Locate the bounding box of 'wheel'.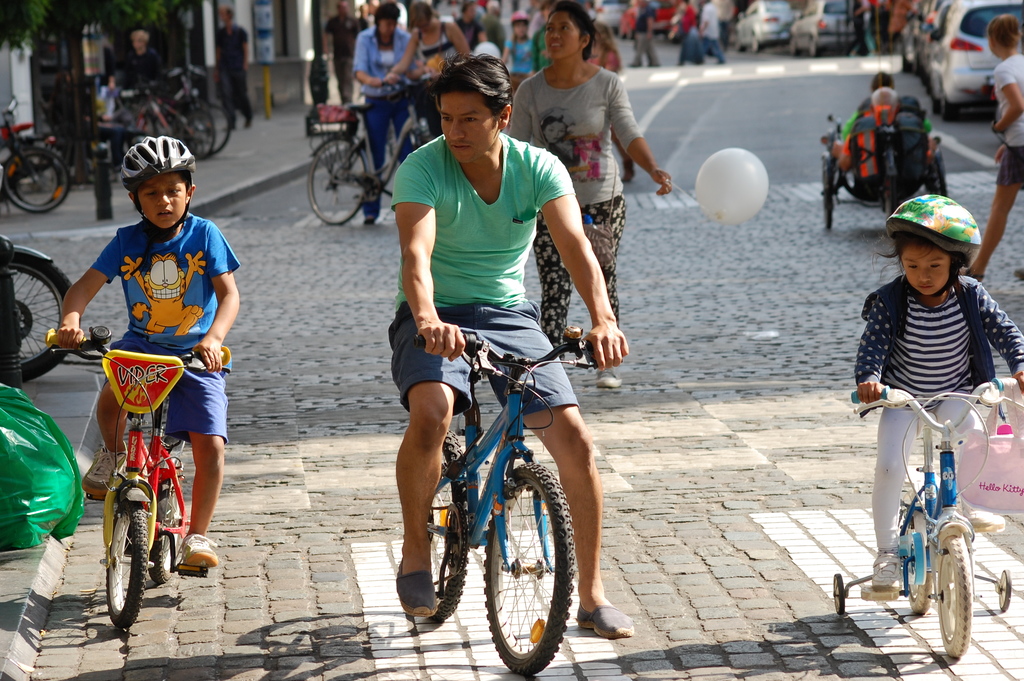
Bounding box: left=9, top=155, right=61, bottom=203.
